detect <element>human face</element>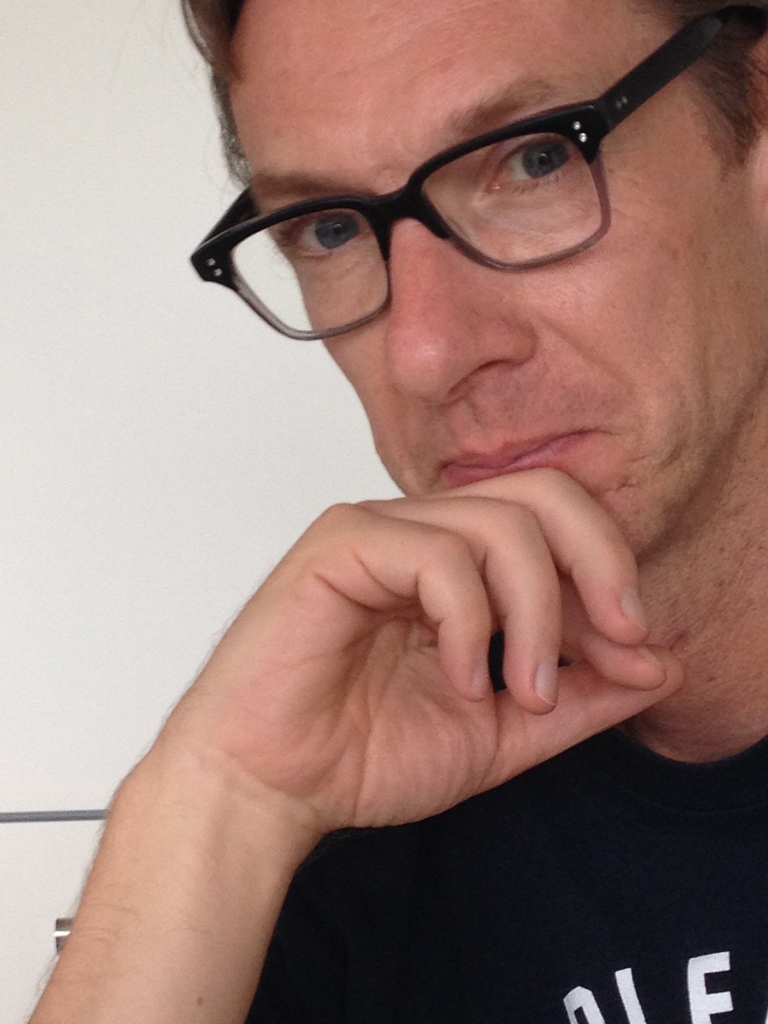
[left=217, top=0, right=767, bottom=561]
